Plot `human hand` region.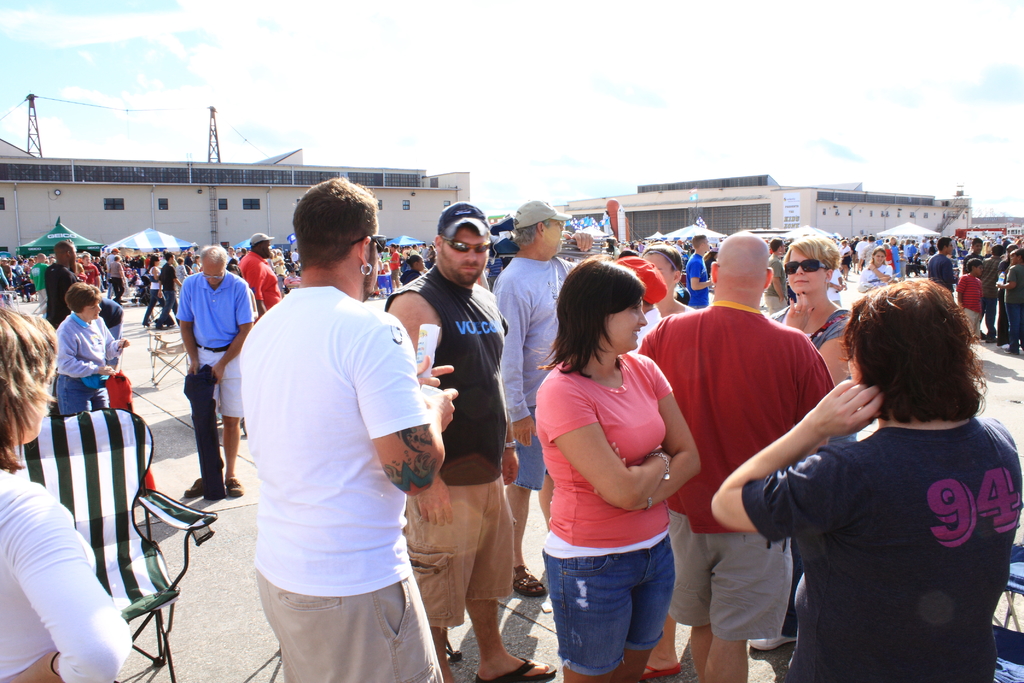
Plotted at Rect(867, 261, 877, 269).
